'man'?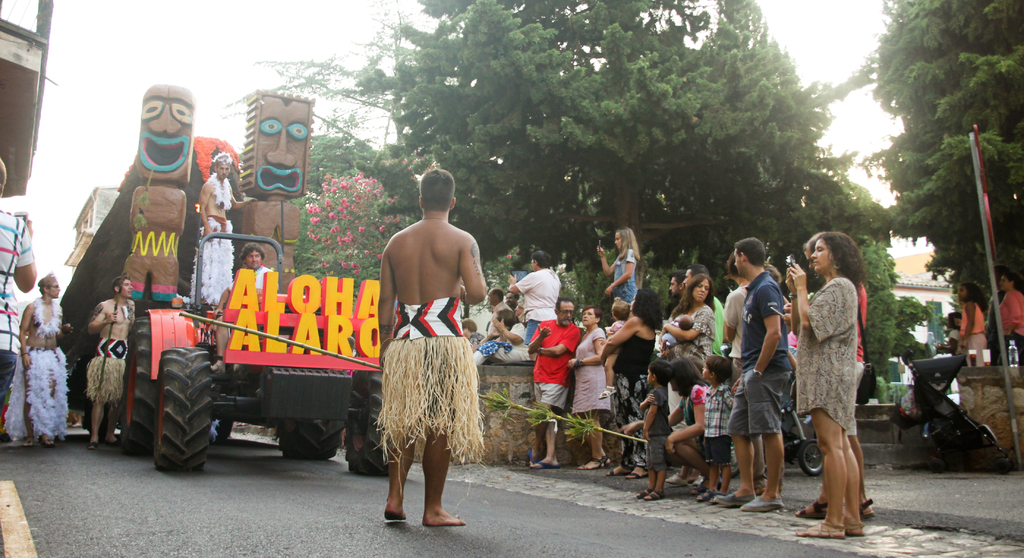
[left=0, top=269, right=68, bottom=448]
